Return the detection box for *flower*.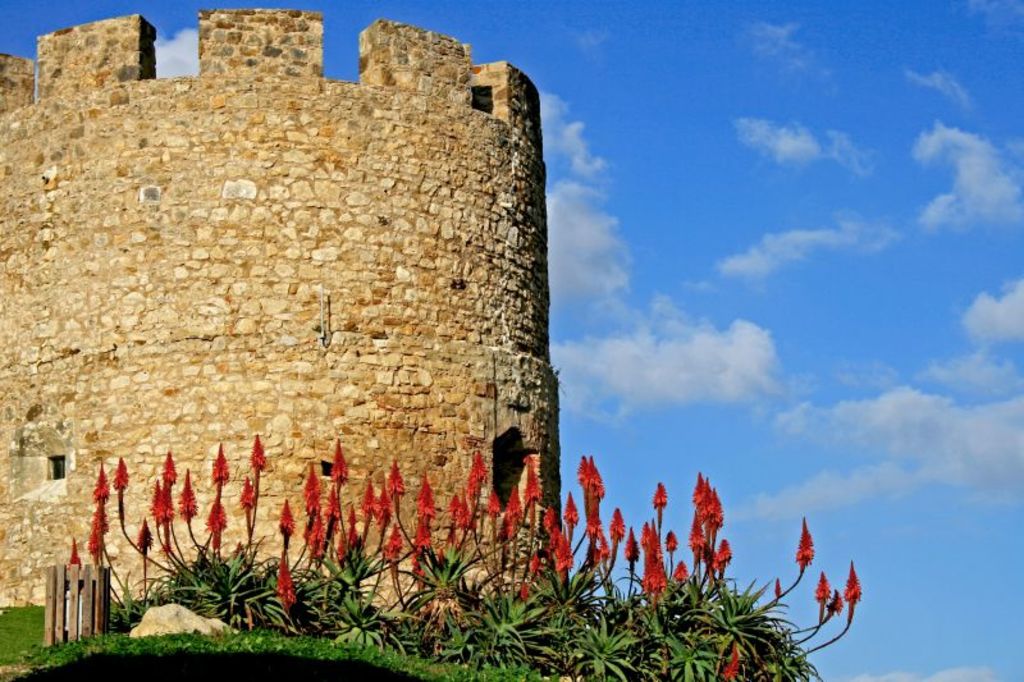
BBox(846, 560, 861, 618).
